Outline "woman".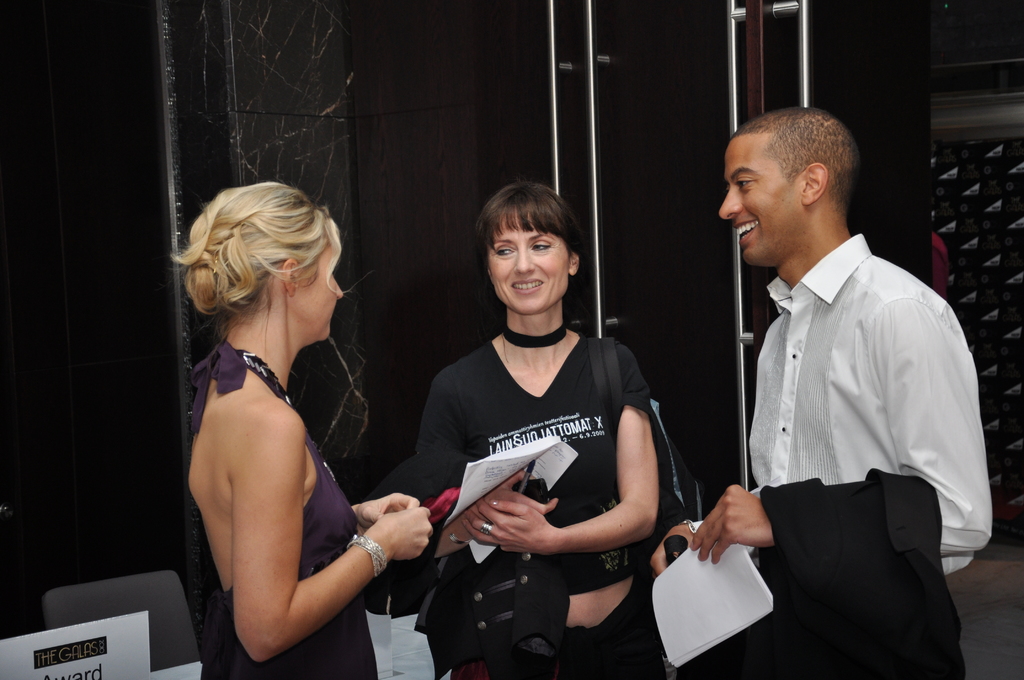
Outline: pyautogui.locateOnScreen(419, 180, 688, 679).
